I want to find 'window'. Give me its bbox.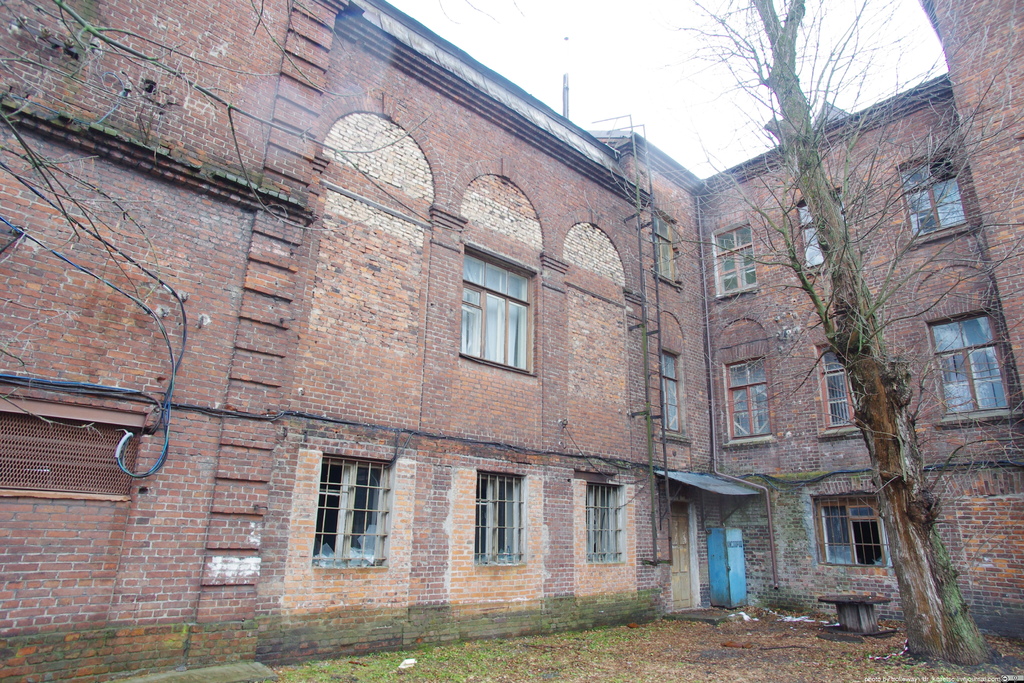
585/477/630/562.
